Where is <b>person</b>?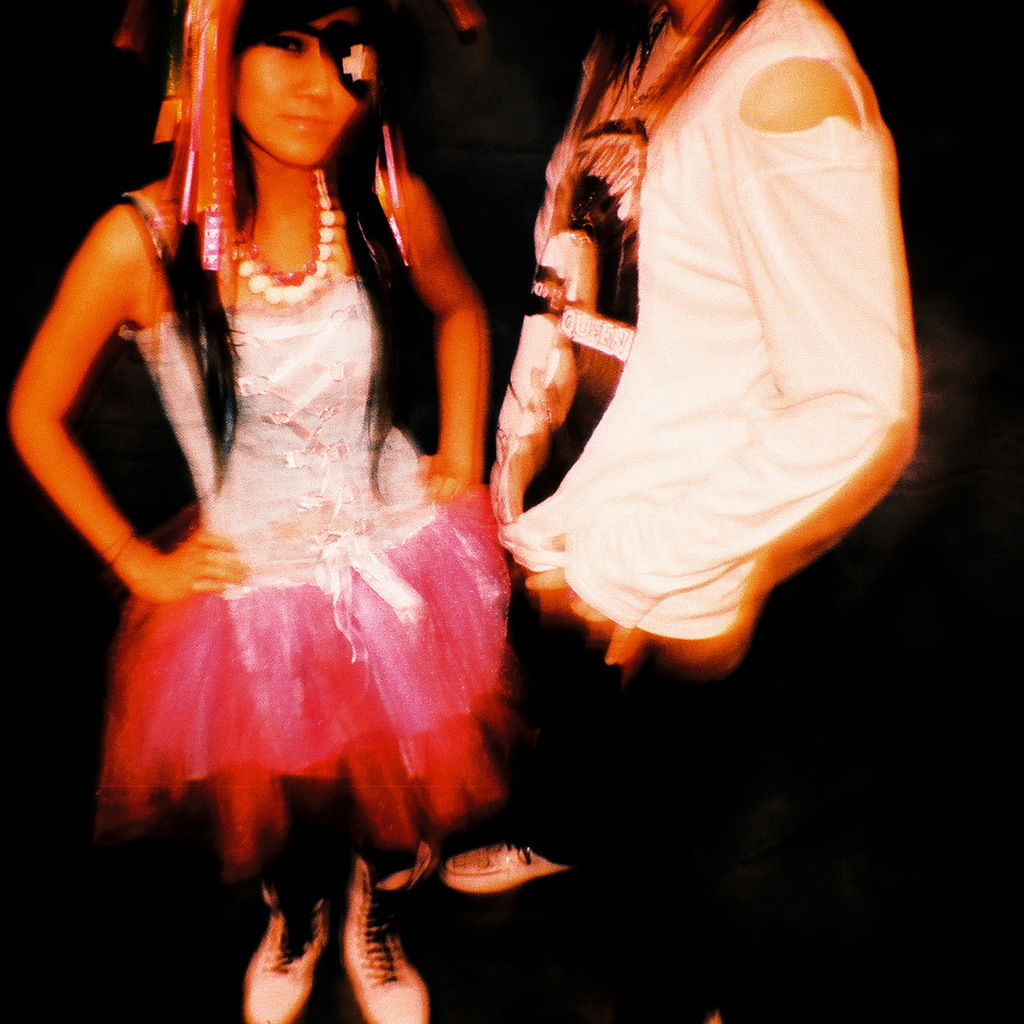
box=[444, 0, 933, 735].
